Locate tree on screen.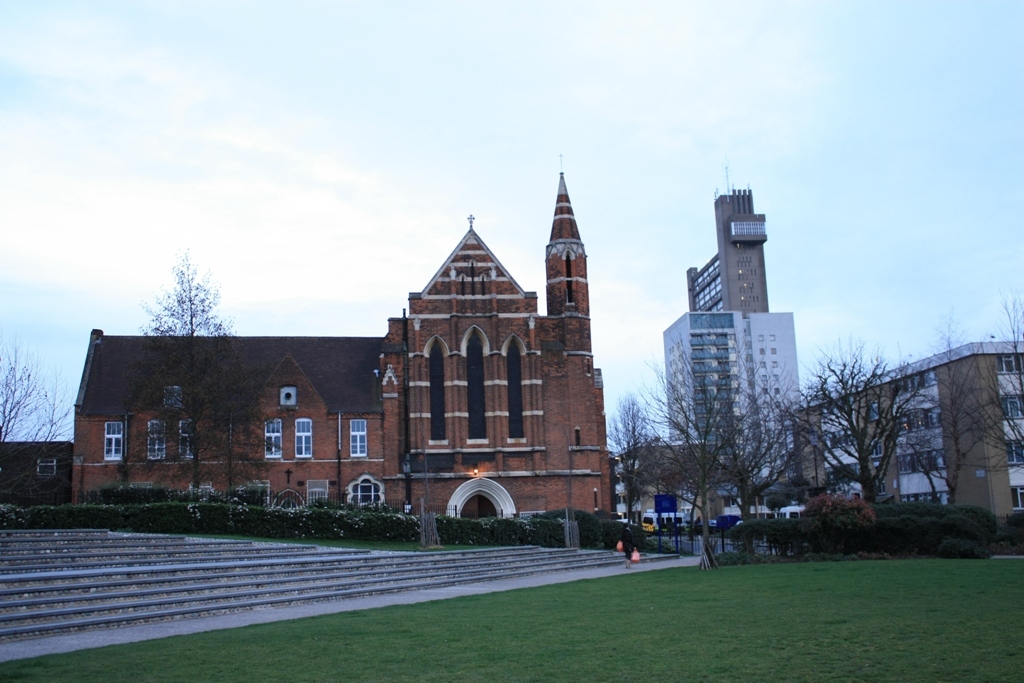
On screen at l=649, t=344, r=746, b=556.
